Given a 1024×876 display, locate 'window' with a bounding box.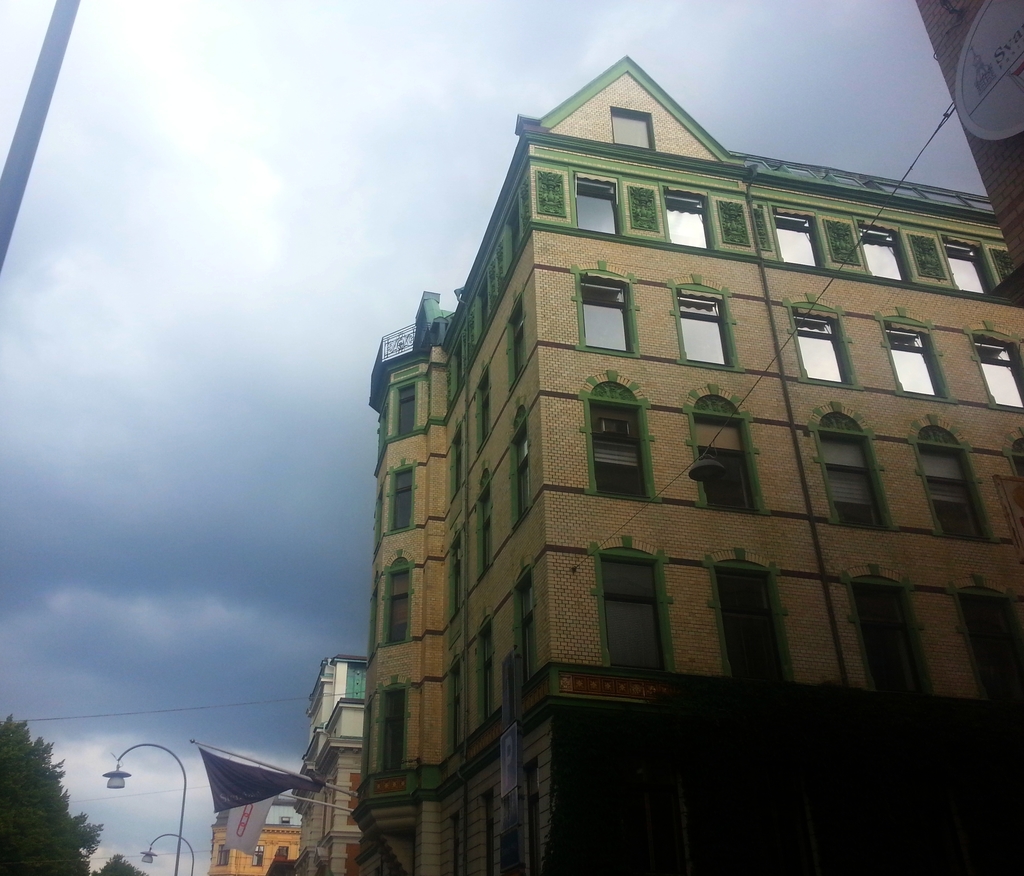
Located: <box>774,209,820,262</box>.
